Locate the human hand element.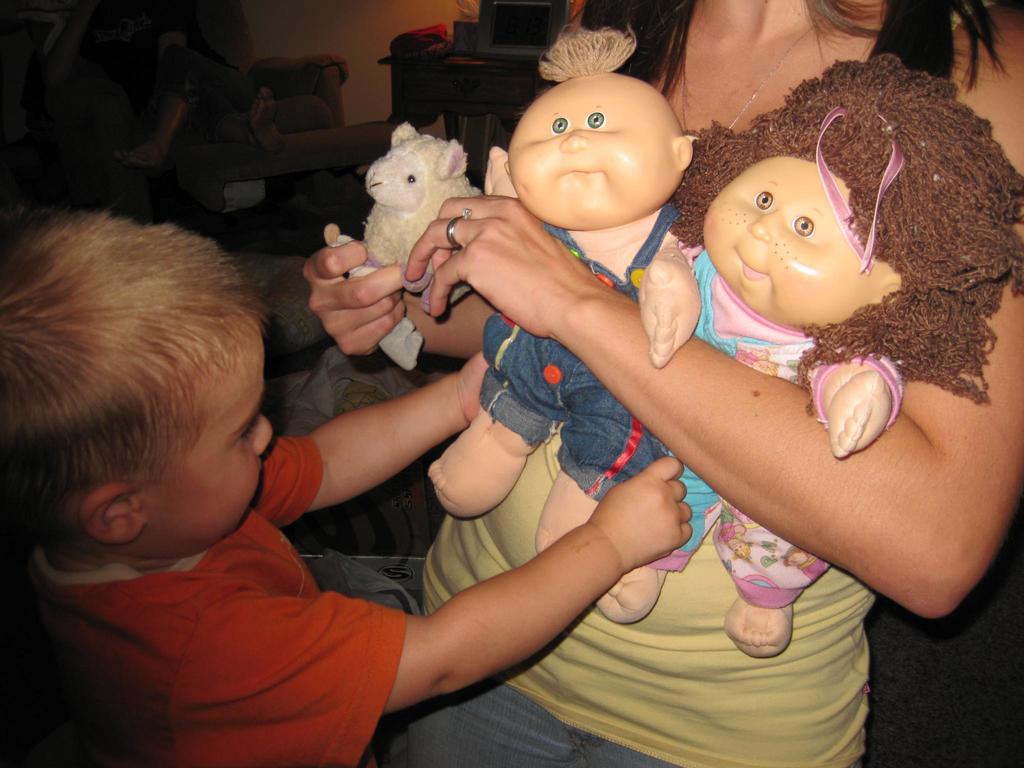
Element bbox: 638, 257, 703, 371.
